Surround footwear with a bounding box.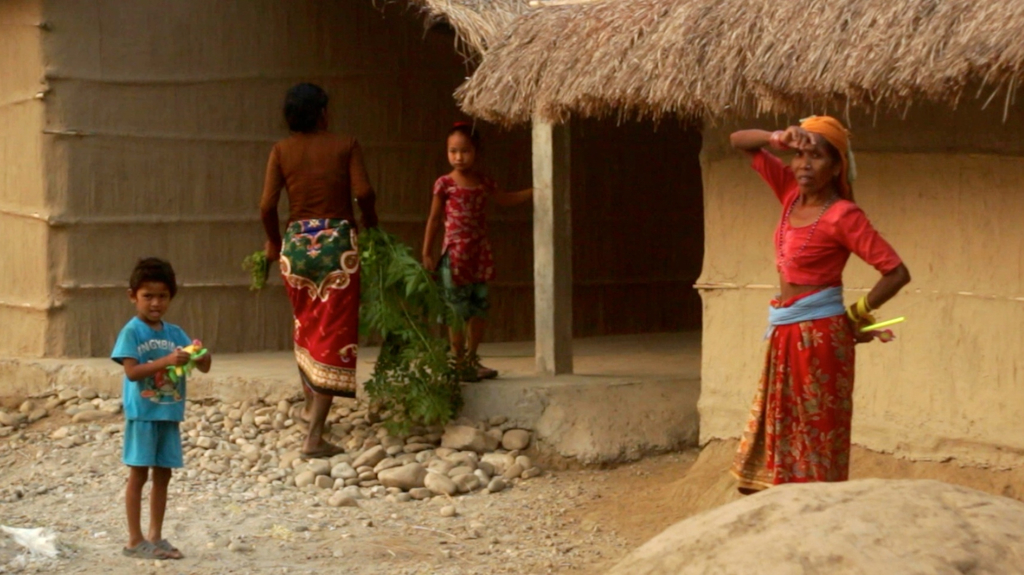
locate(292, 402, 307, 429).
